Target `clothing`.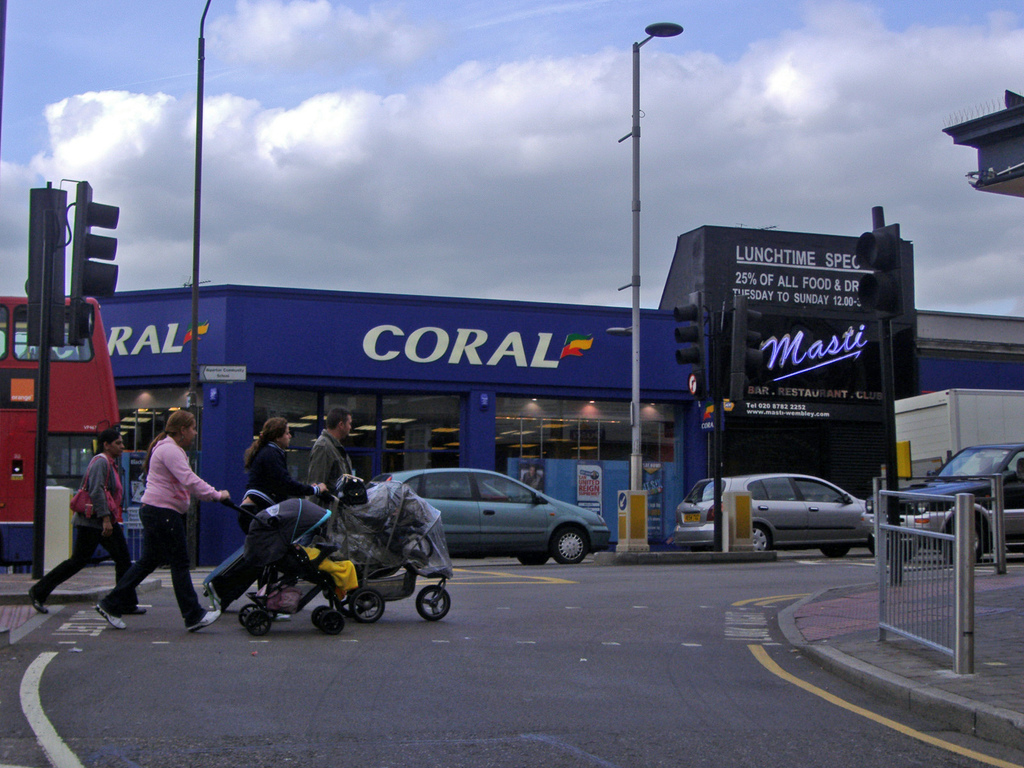
Target region: left=225, top=444, right=321, bottom=609.
